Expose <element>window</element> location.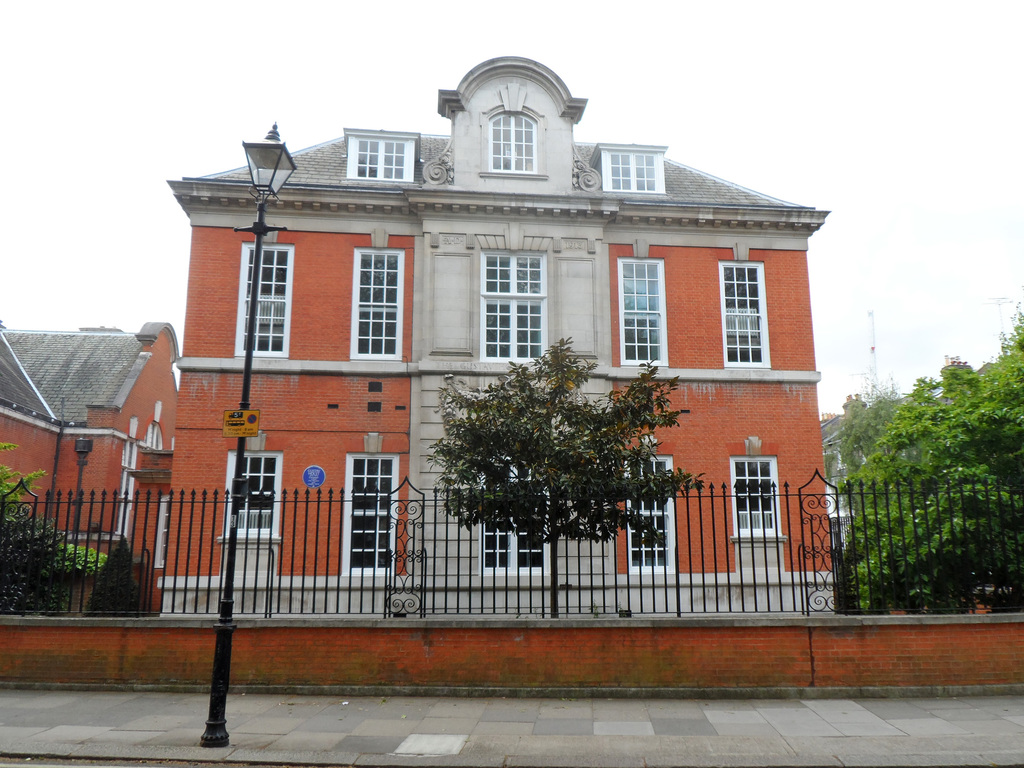
Exposed at [335, 444, 402, 569].
